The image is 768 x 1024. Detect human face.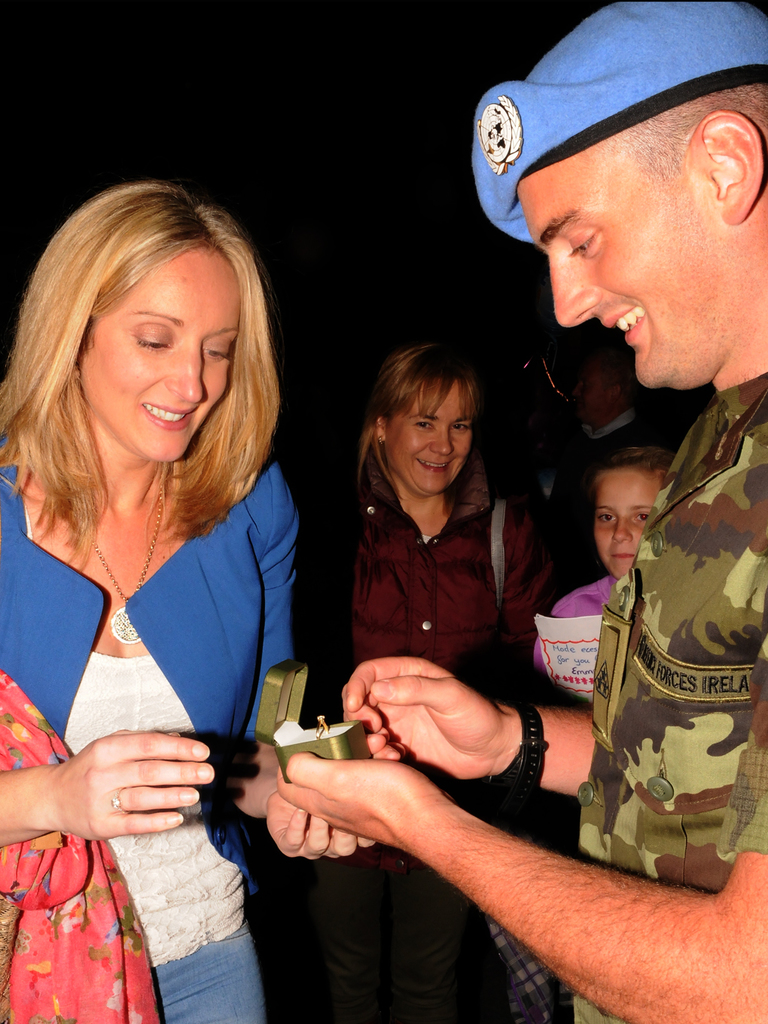
Detection: x1=595 y1=470 x2=658 y2=578.
